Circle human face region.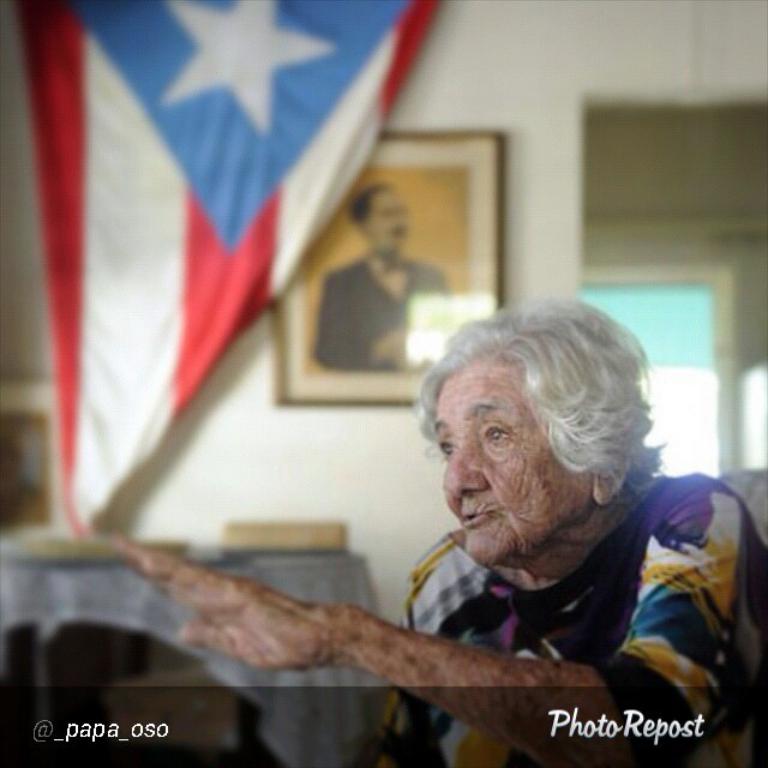
Region: x1=431, y1=353, x2=598, y2=572.
